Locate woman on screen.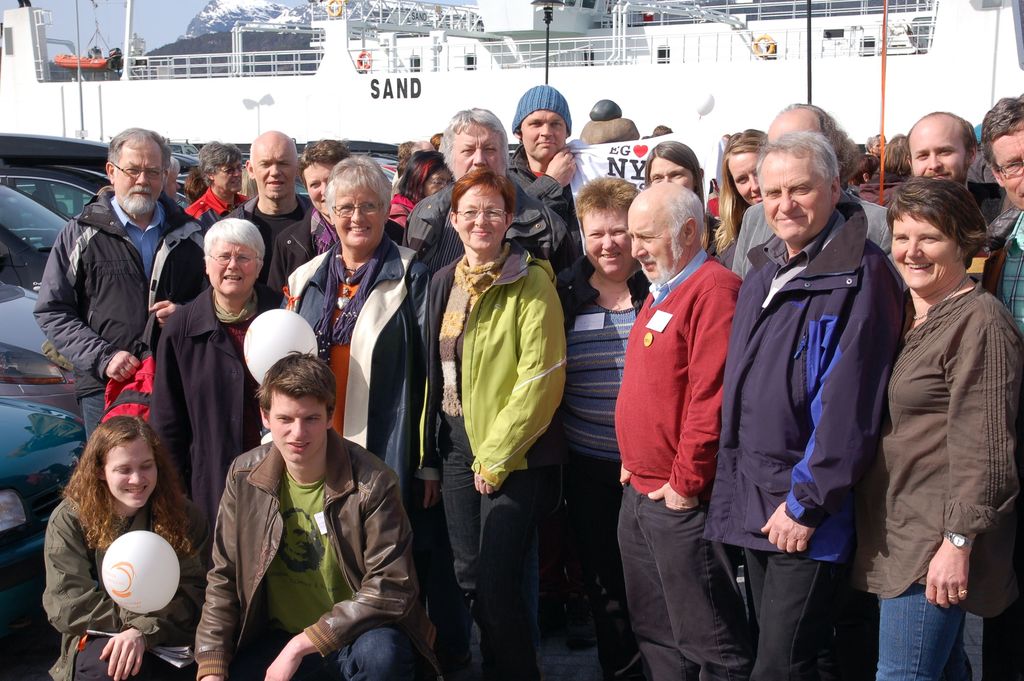
On screen at x1=424 y1=161 x2=570 y2=680.
